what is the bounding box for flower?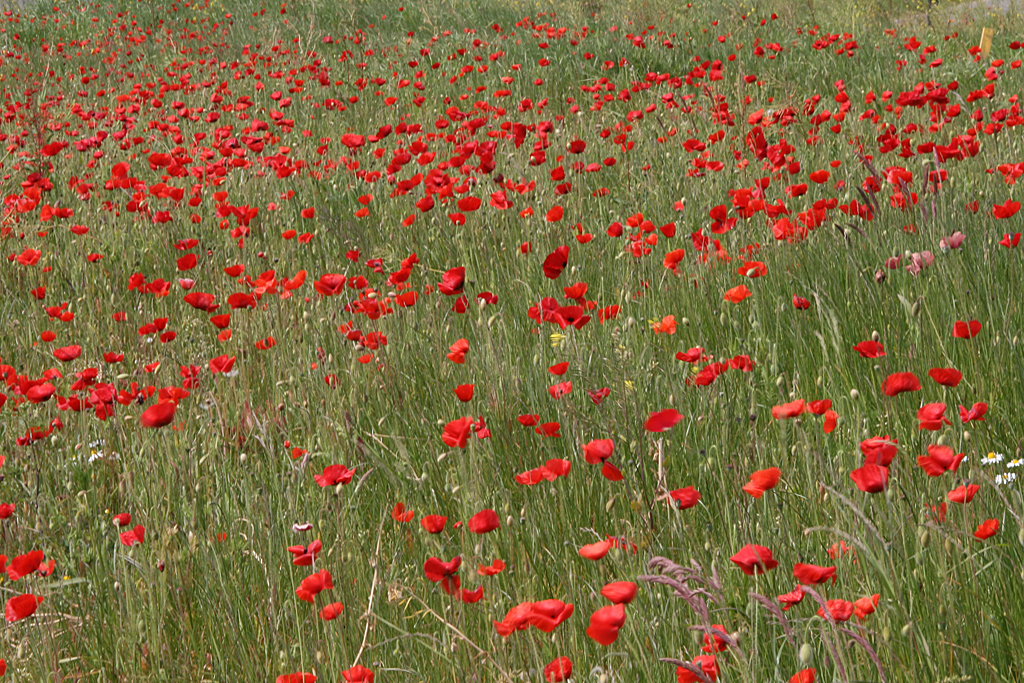
rect(11, 545, 48, 582).
